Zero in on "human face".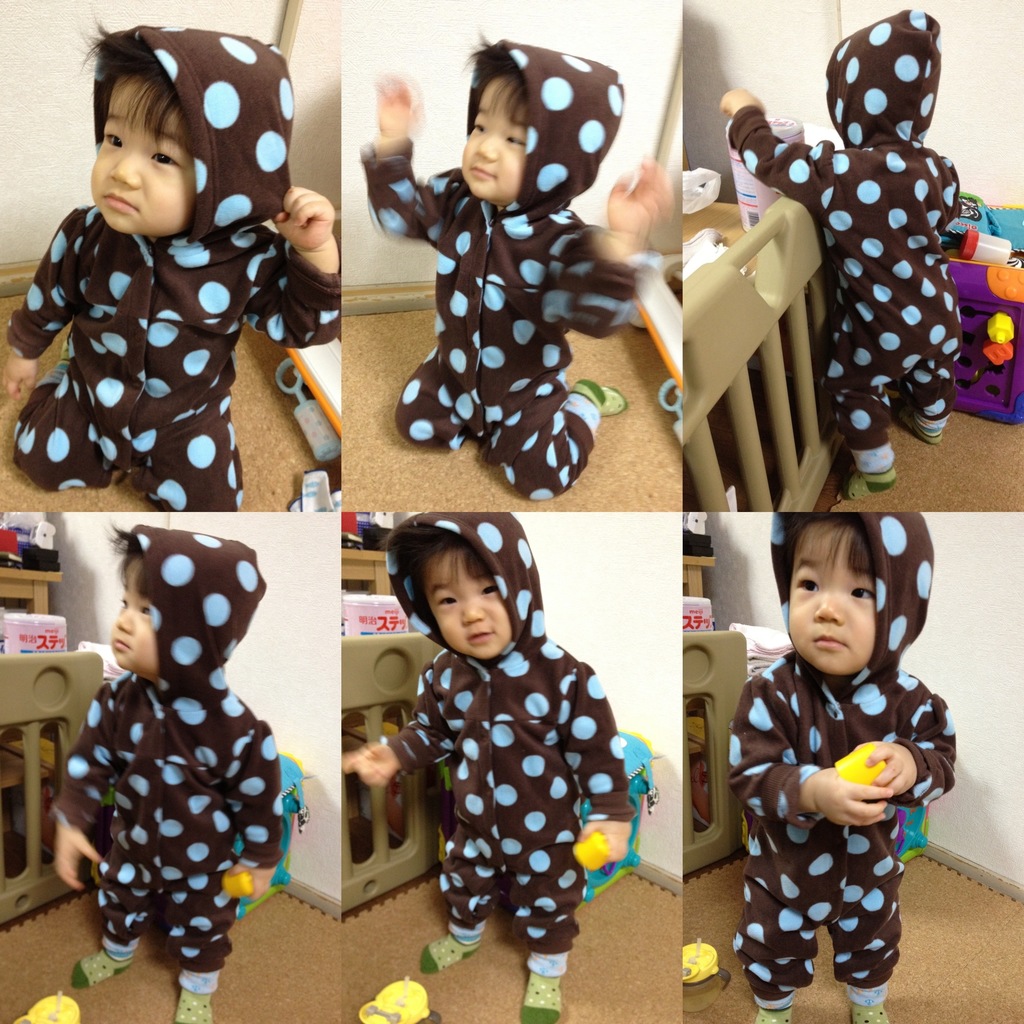
Zeroed in: (109, 563, 155, 680).
